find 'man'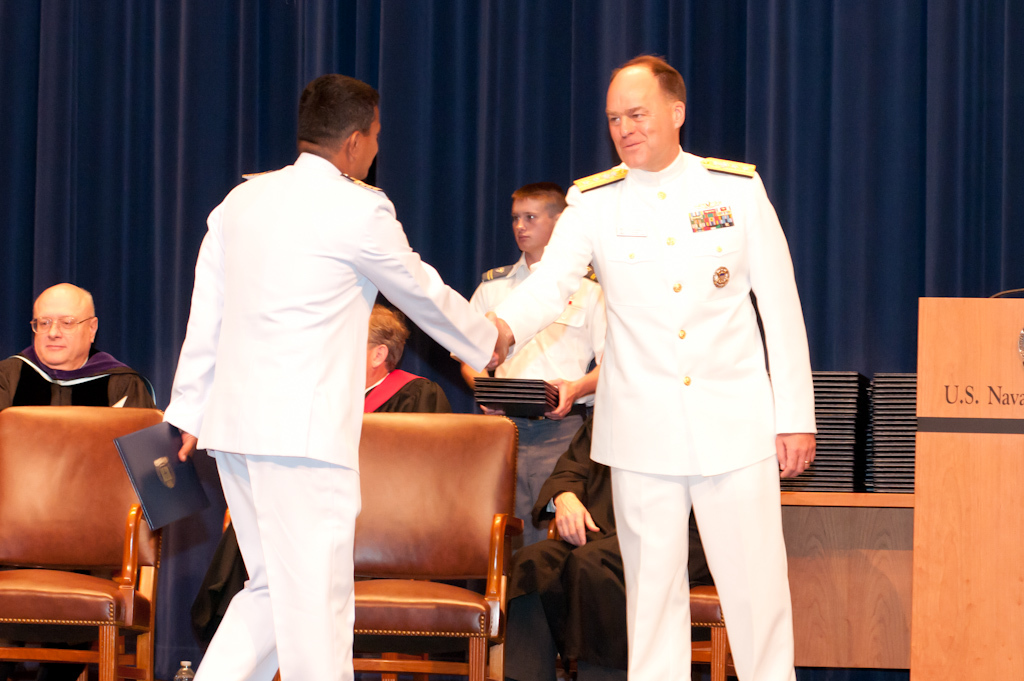
(0,281,162,680)
